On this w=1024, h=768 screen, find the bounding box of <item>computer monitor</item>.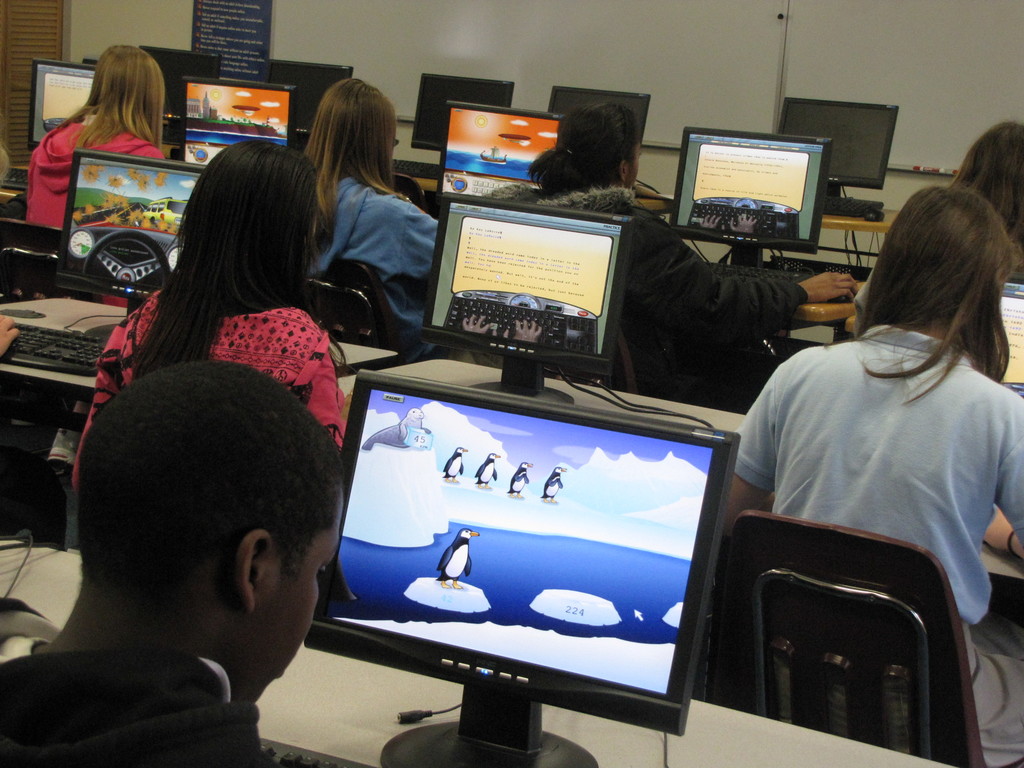
Bounding box: box(410, 72, 516, 154).
